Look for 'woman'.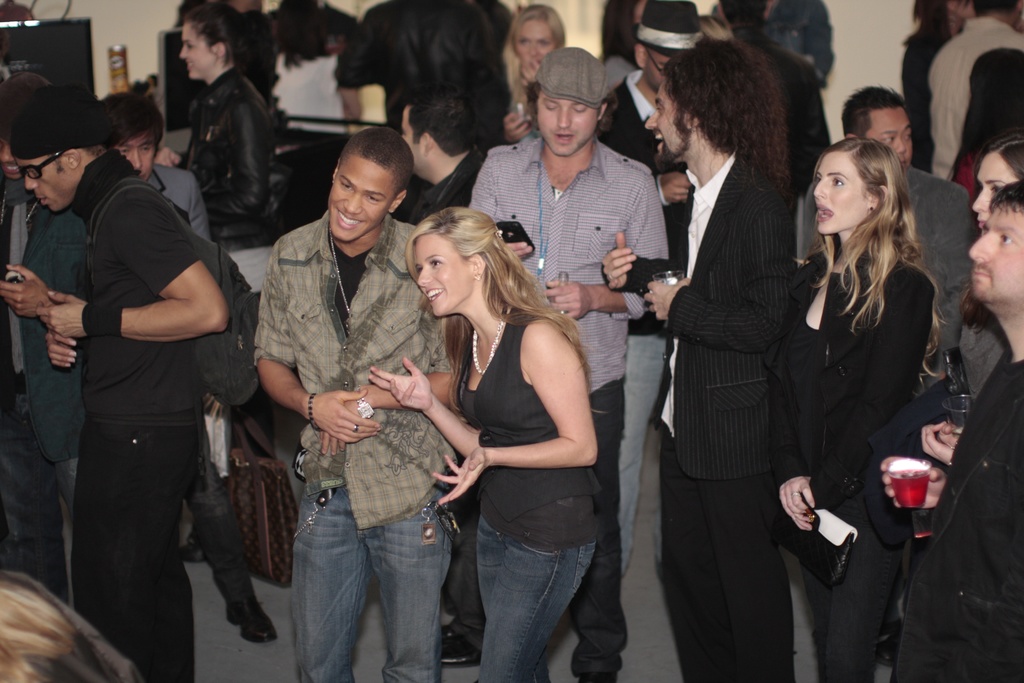
Found: [494,0,575,98].
